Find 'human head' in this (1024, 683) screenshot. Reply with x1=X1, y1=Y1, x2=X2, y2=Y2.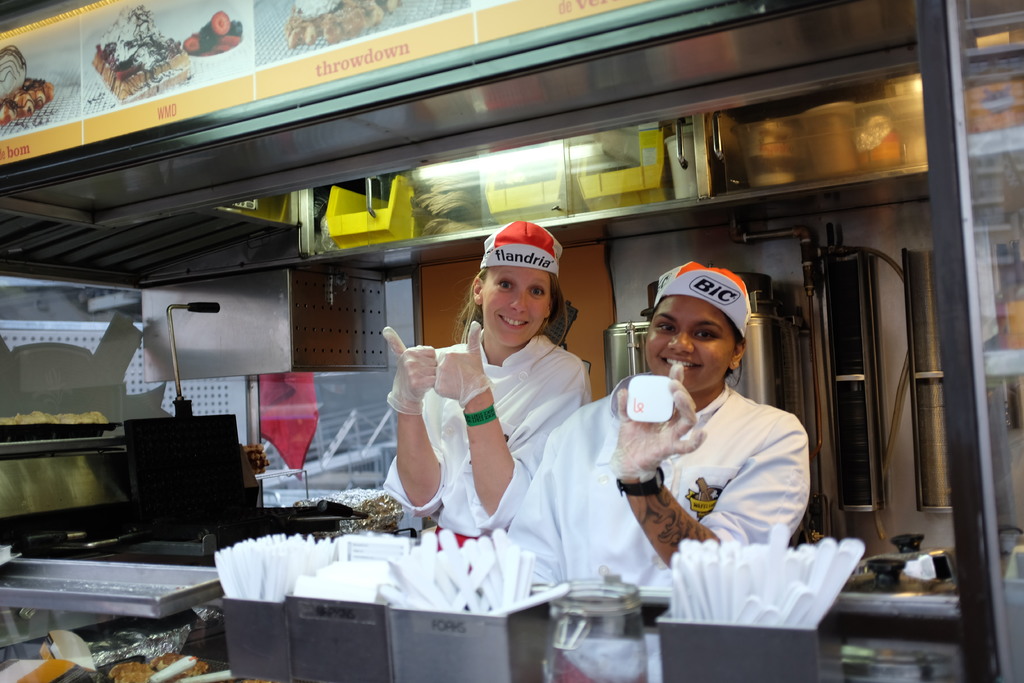
x1=646, y1=256, x2=761, y2=402.
